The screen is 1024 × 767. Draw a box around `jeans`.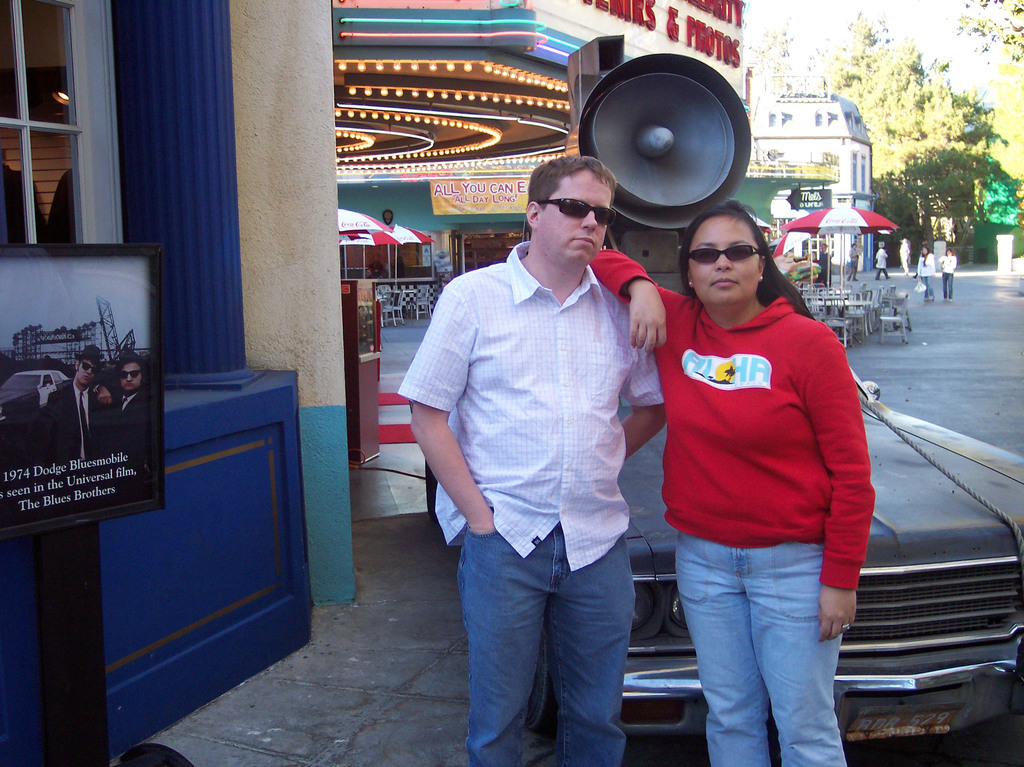
924/273/934/298.
